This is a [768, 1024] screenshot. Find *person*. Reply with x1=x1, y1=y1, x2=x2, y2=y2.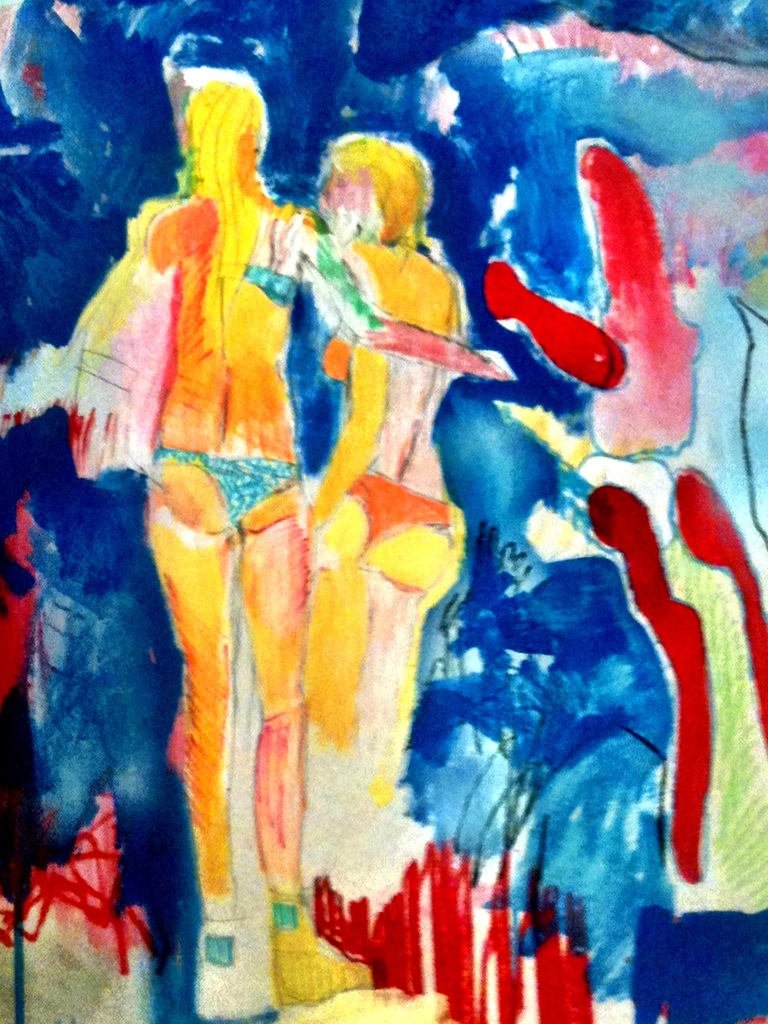
x1=300, y1=127, x2=470, y2=817.
